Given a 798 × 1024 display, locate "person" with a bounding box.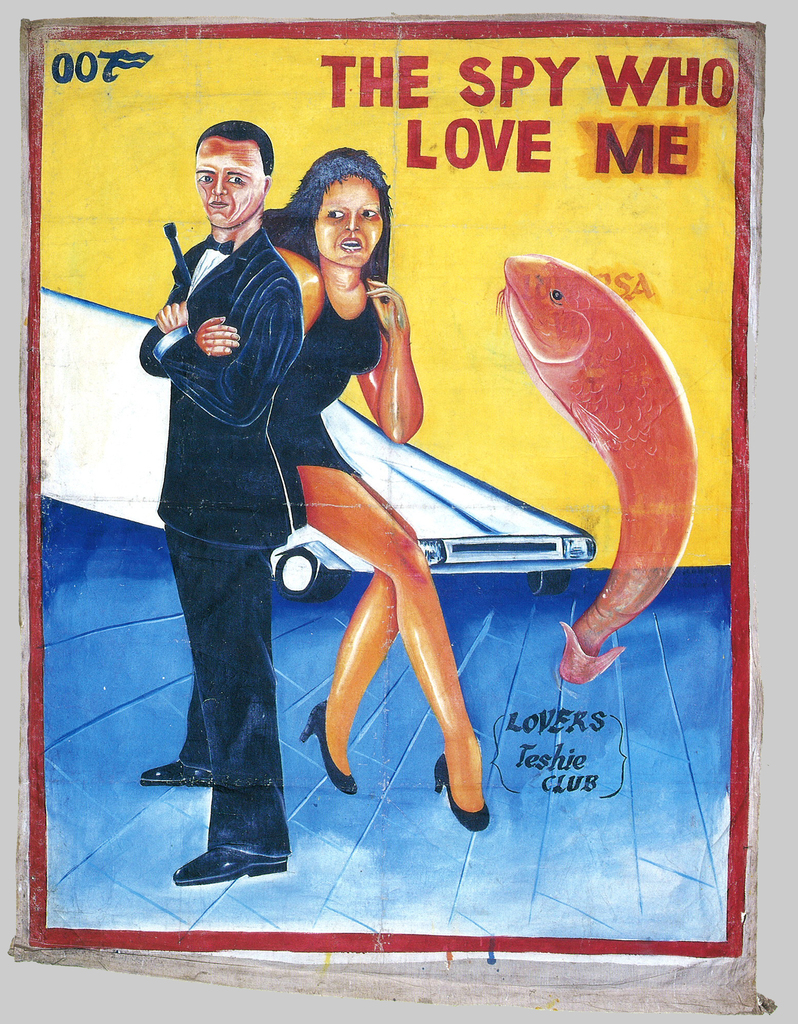
Located: box(133, 106, 351, 881).
